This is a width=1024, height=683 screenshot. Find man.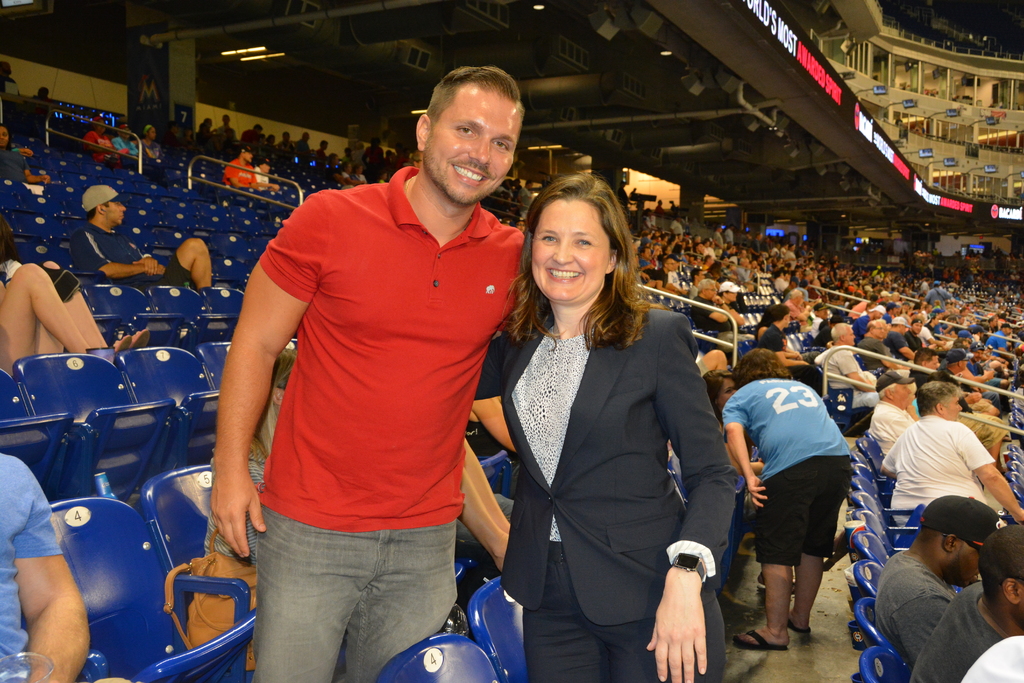
Bounding box: 869/370/924/461.
